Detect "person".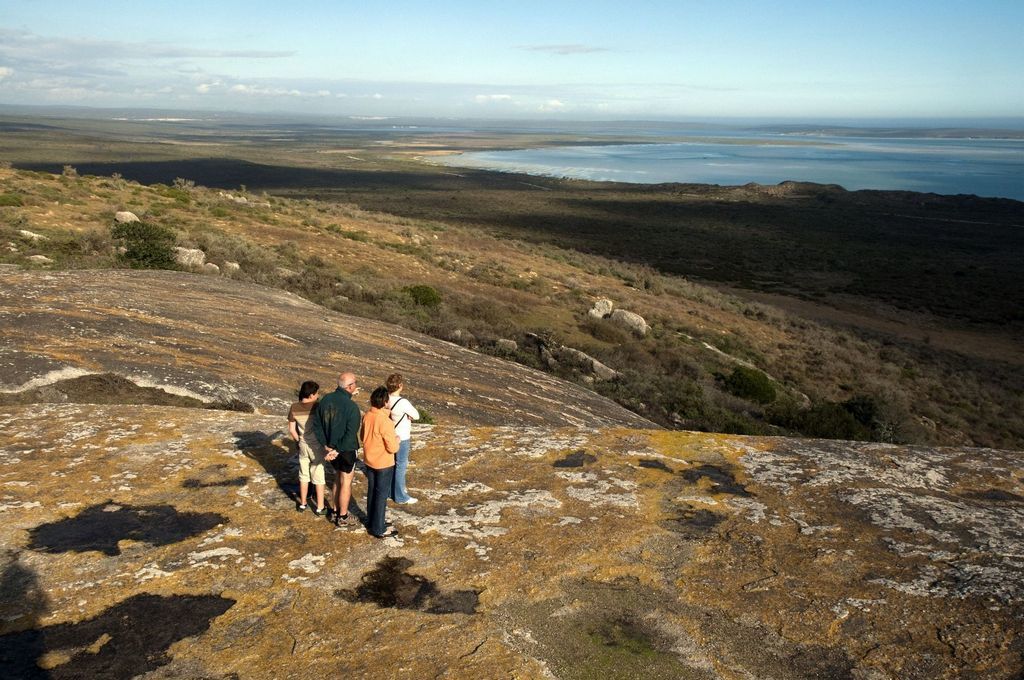
Detected at 391, 379, 421, 504.
